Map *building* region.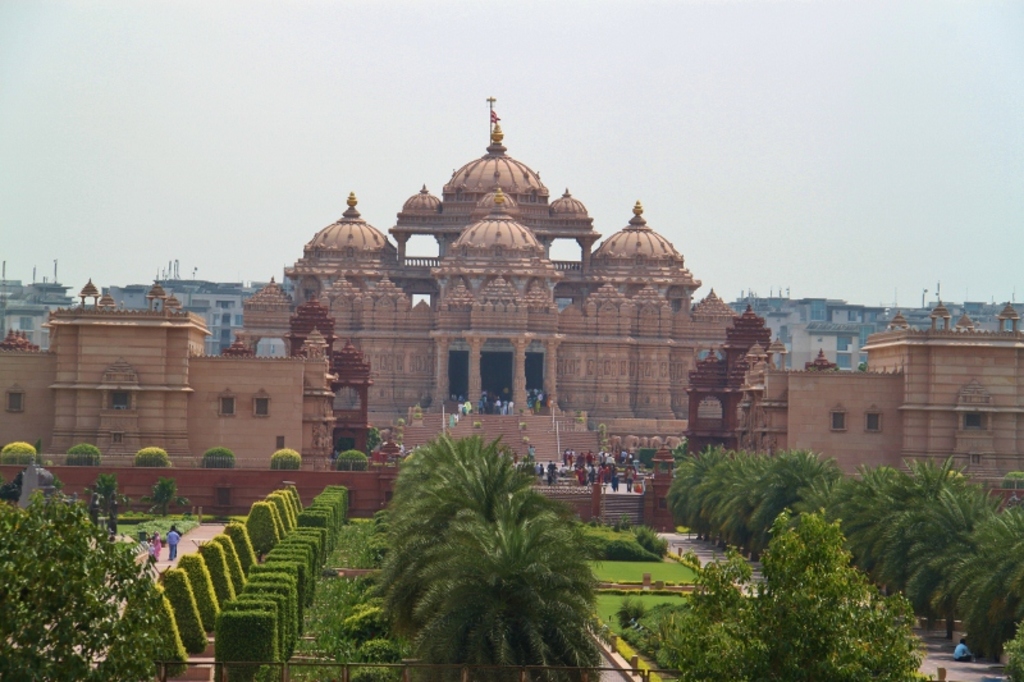
Mapped to region(0, 261, 78, 348).
